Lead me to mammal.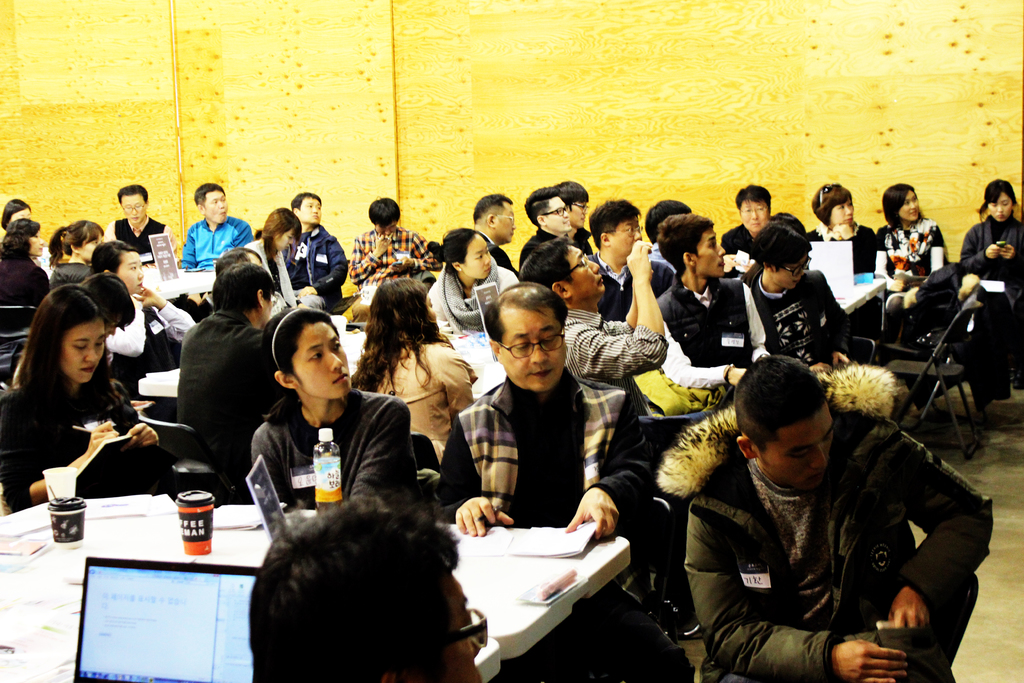
Lead to pyautogui.locateOnScreen(644, 196, 691, 250).
